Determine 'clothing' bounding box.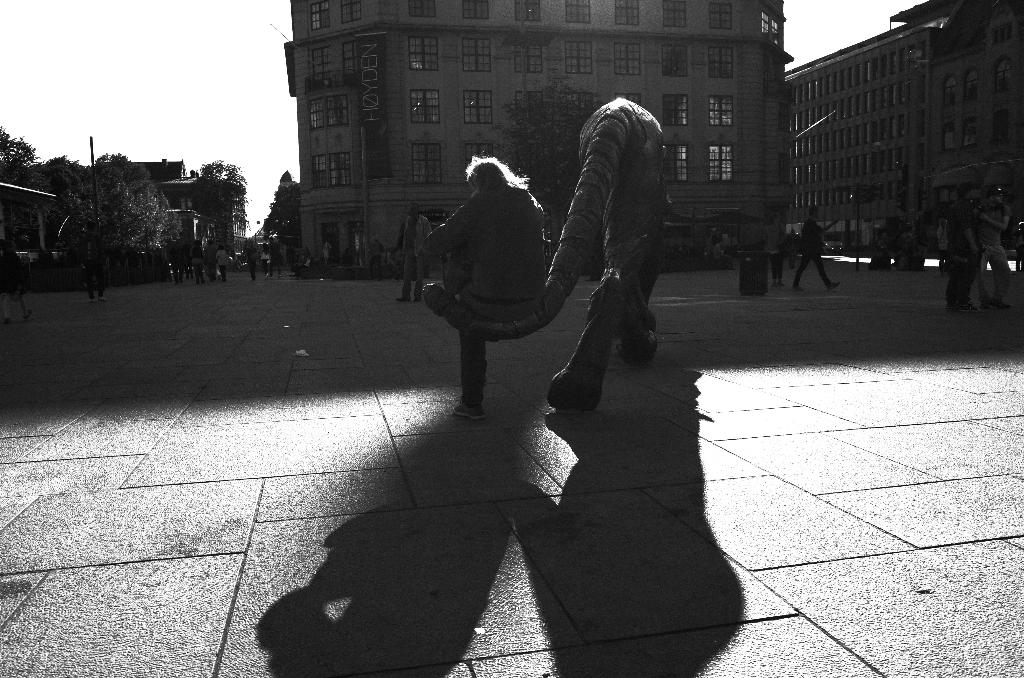
Determined: 761/222/785/286.
